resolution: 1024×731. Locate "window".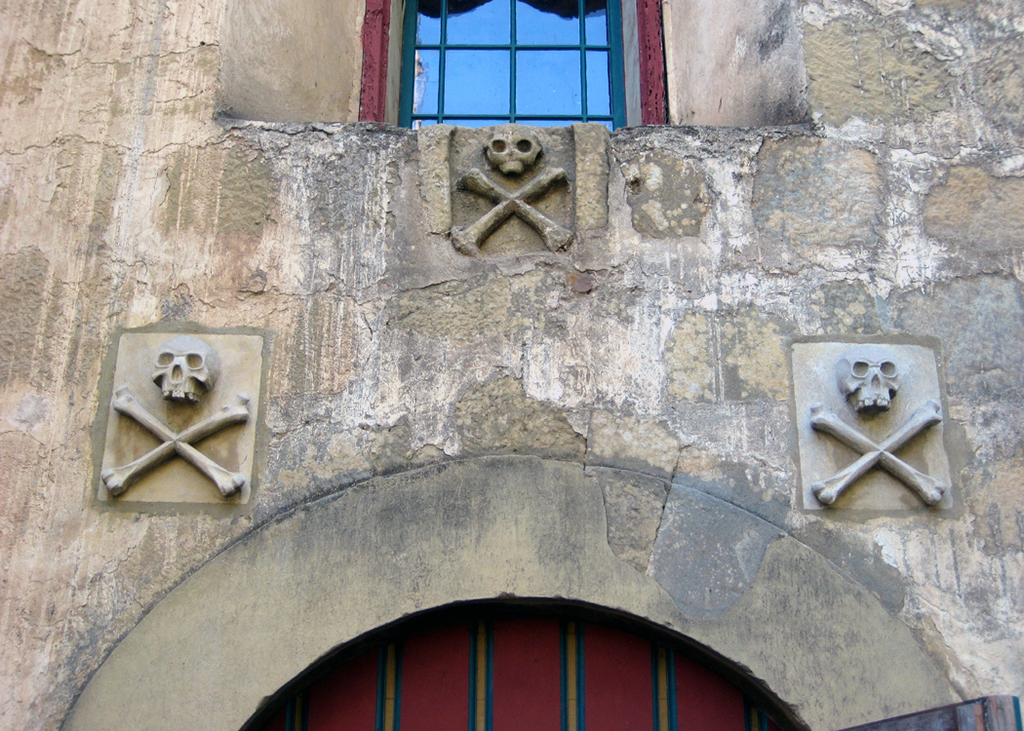
(438,12,611,104).
